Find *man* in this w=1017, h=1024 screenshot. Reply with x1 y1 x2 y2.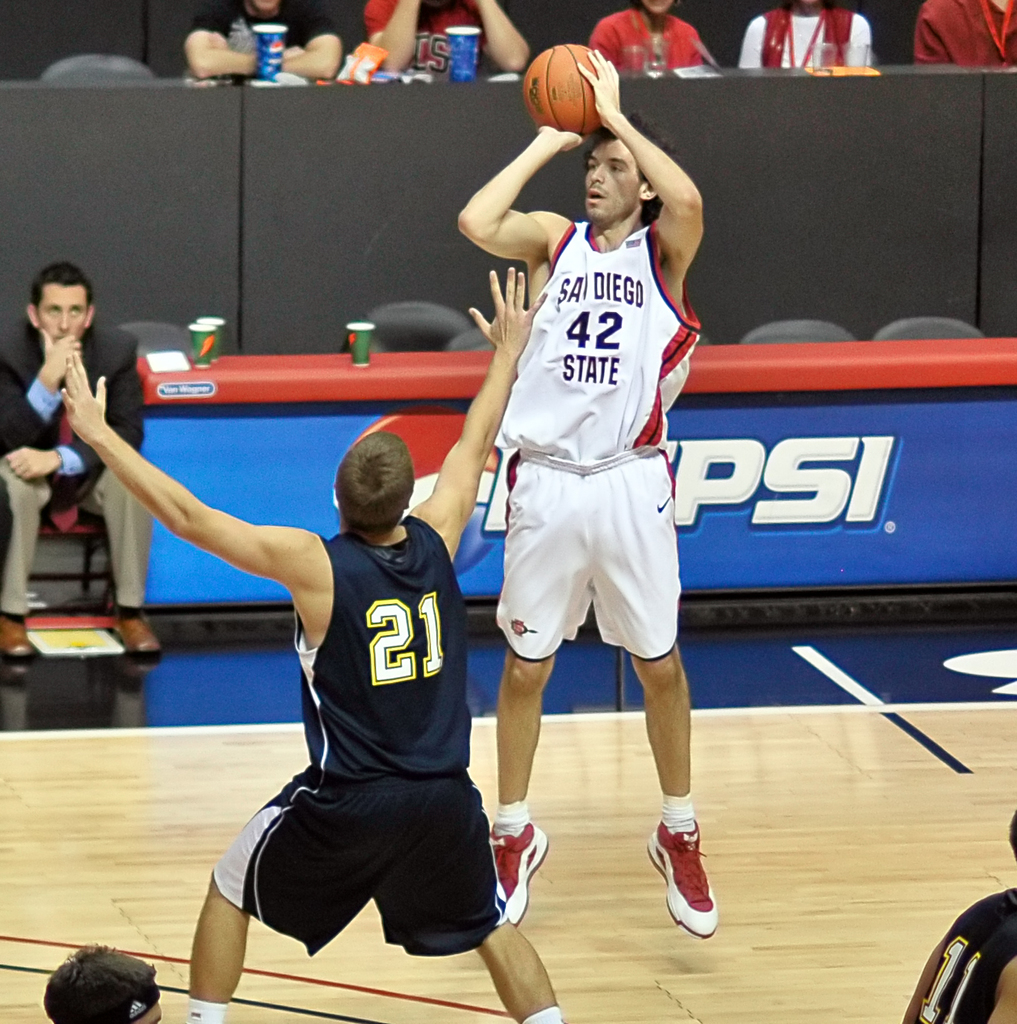
0 263 161 661.
